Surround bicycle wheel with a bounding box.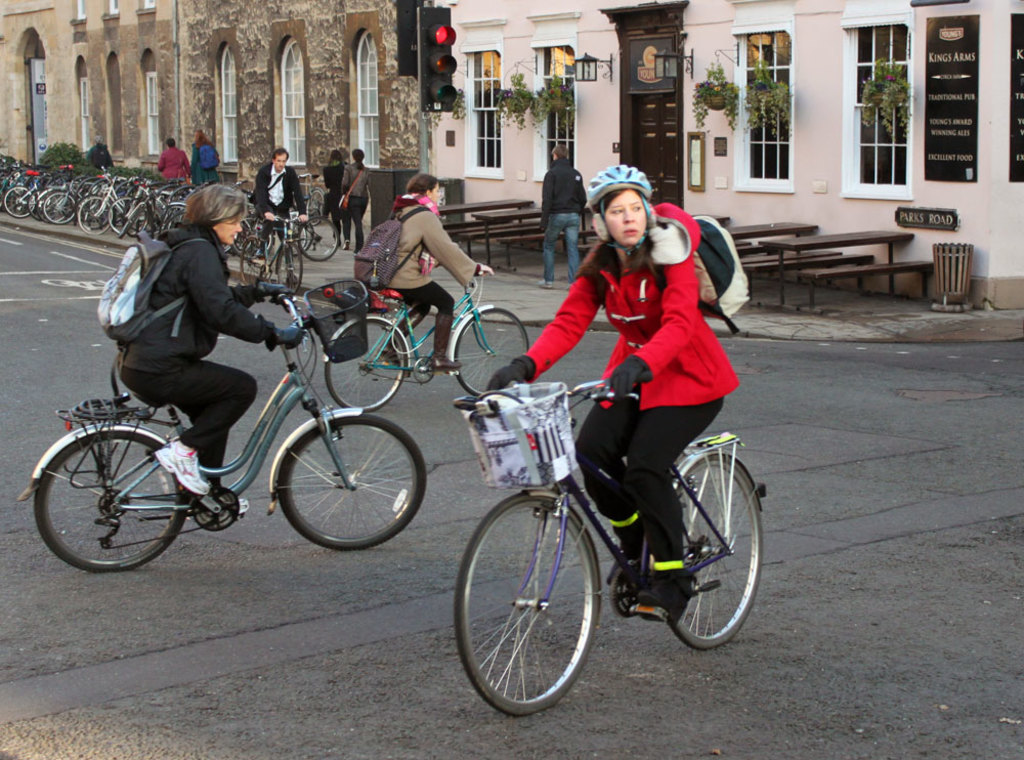
locate(447, 305, 532, 398).
